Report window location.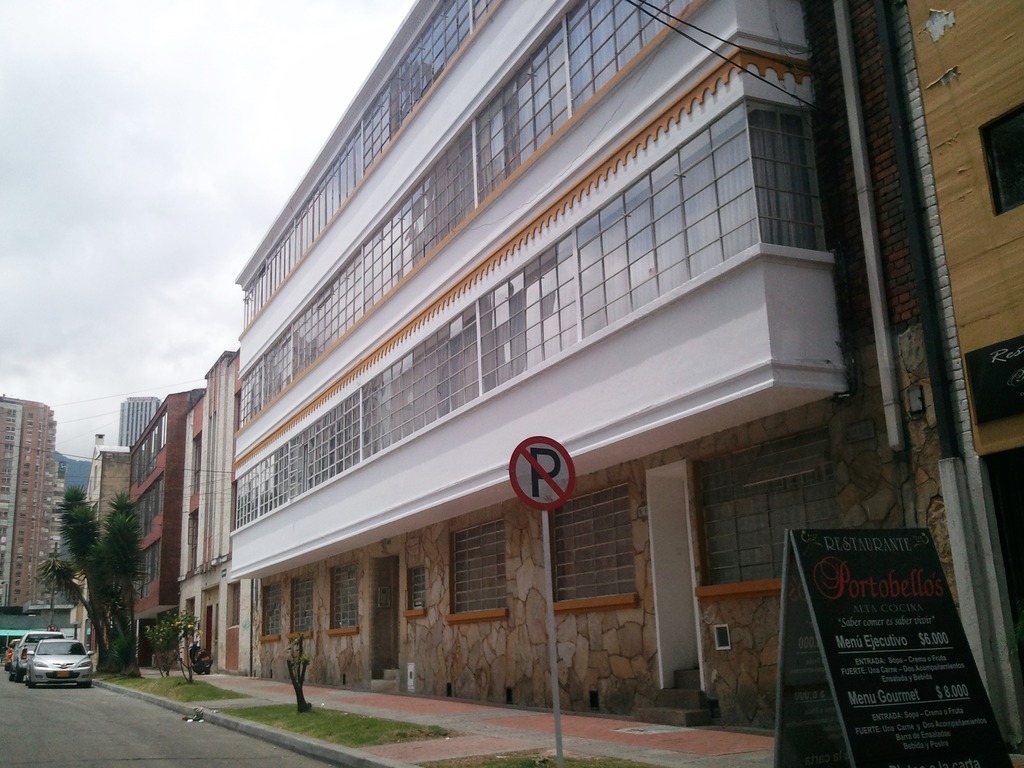
Report: [694, 430, 833, 600].
